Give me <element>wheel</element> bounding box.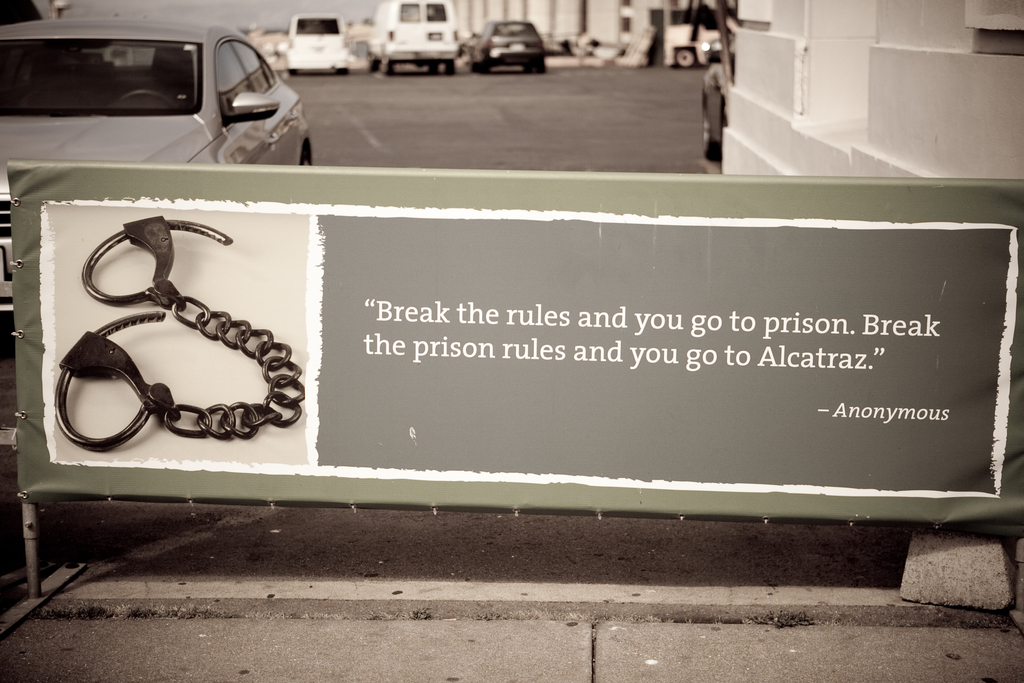
x1=378, y1=60, x2=394, y2=75.
